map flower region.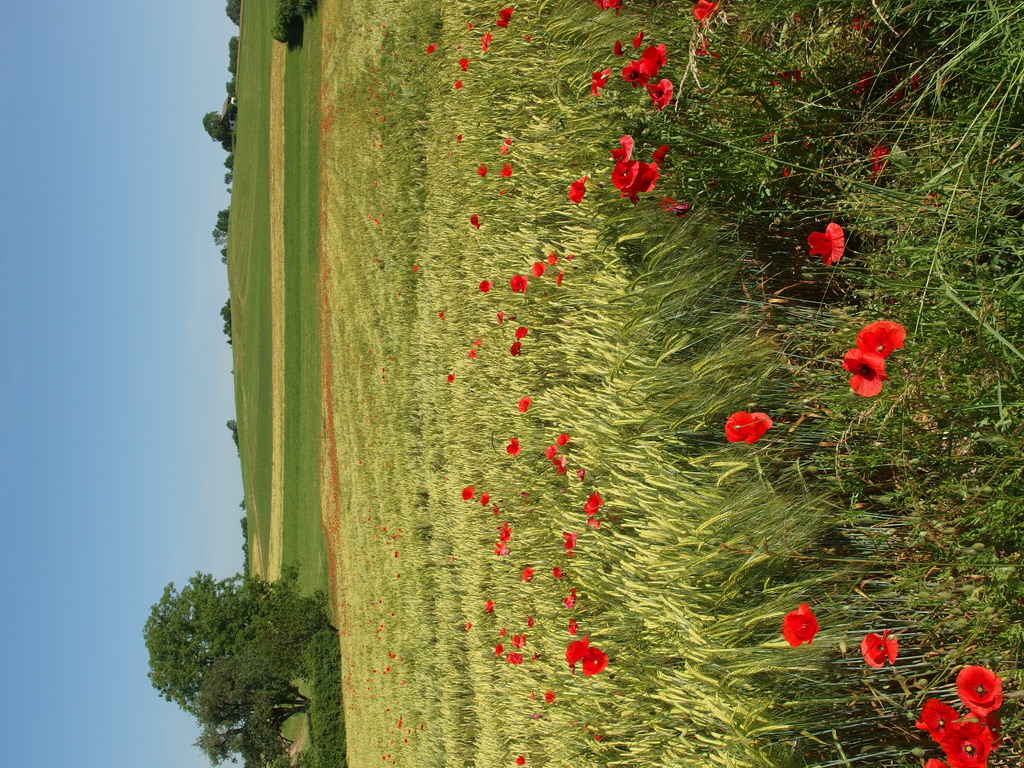
Mapped to [507, 653, 518, 668].
